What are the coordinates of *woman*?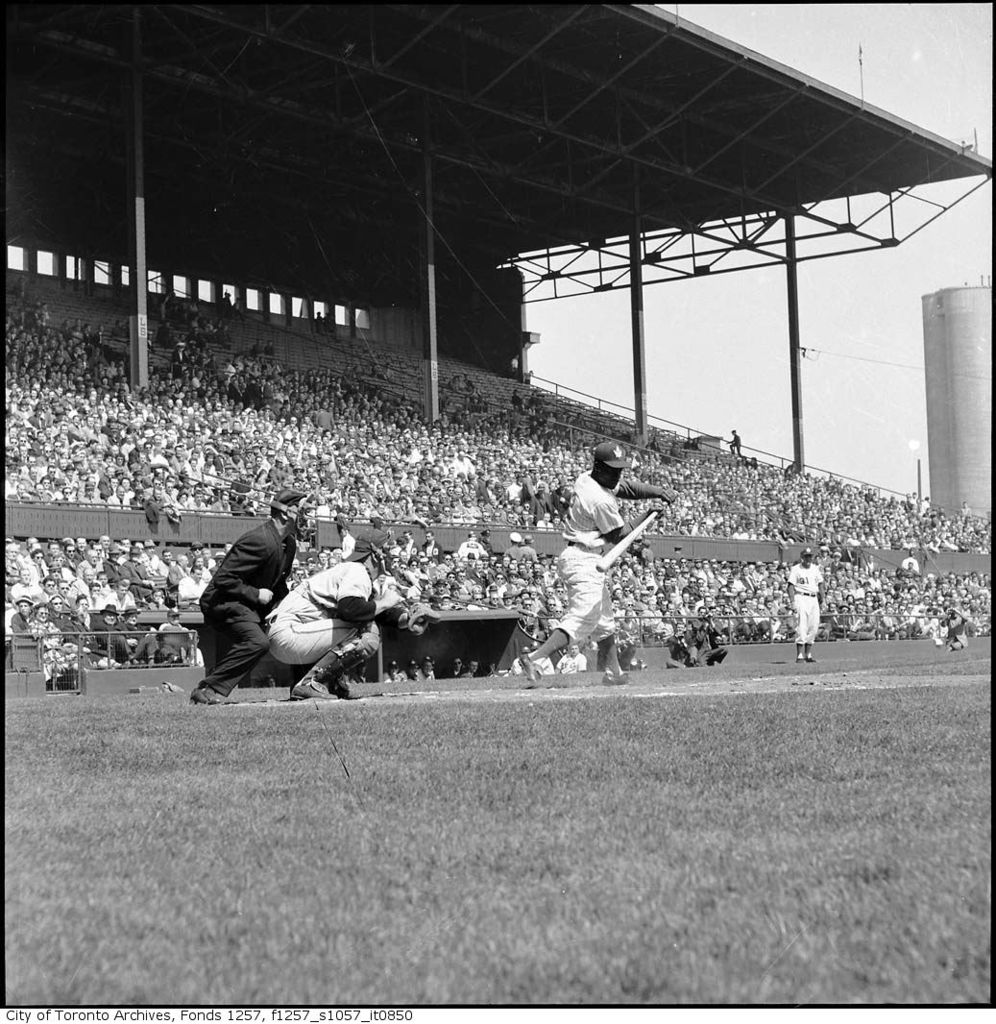
(x1=538, y1=428, x2=668, y2=683).
